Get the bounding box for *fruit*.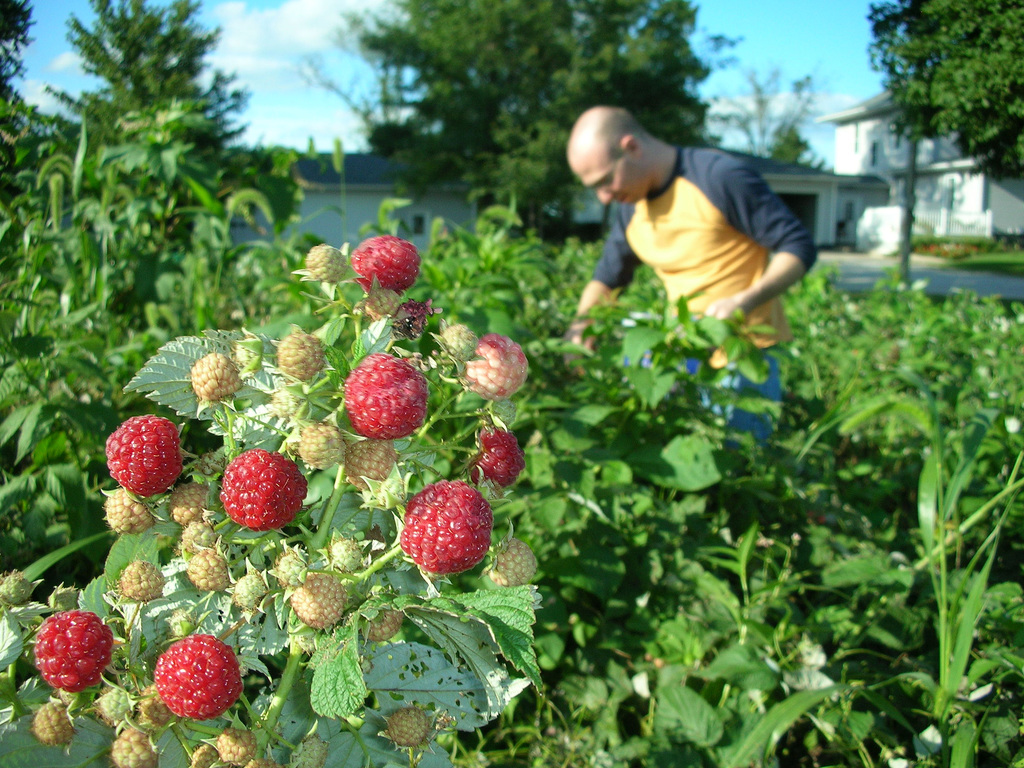
397, 481, 495, 575.
